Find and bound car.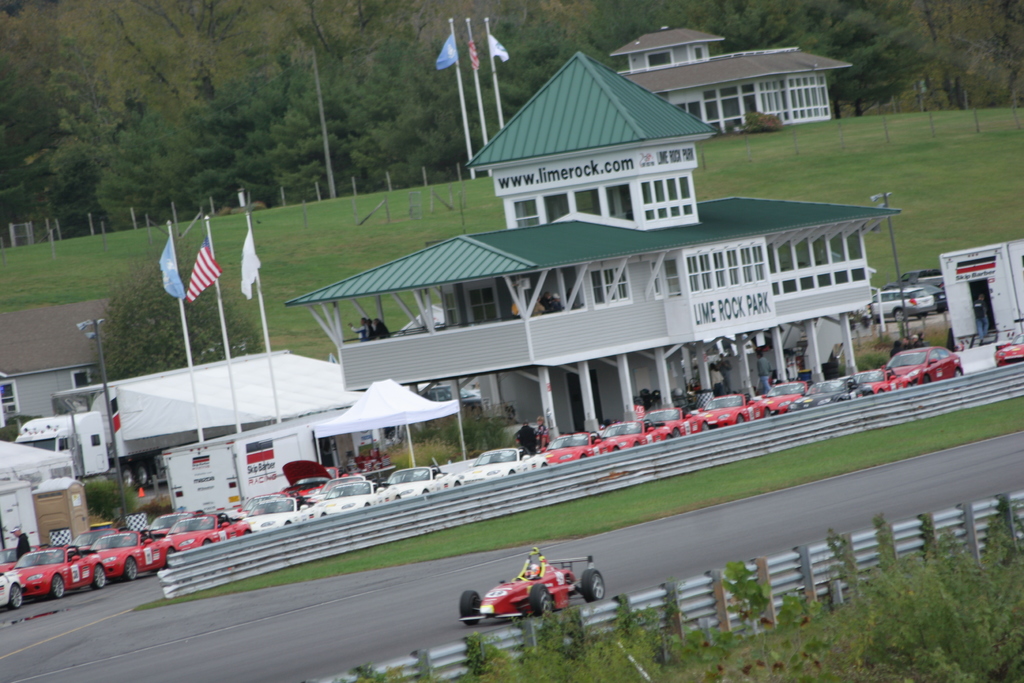
Bound: {"left": 452, "top": 552, "right": 603, "bottom": 629}.
